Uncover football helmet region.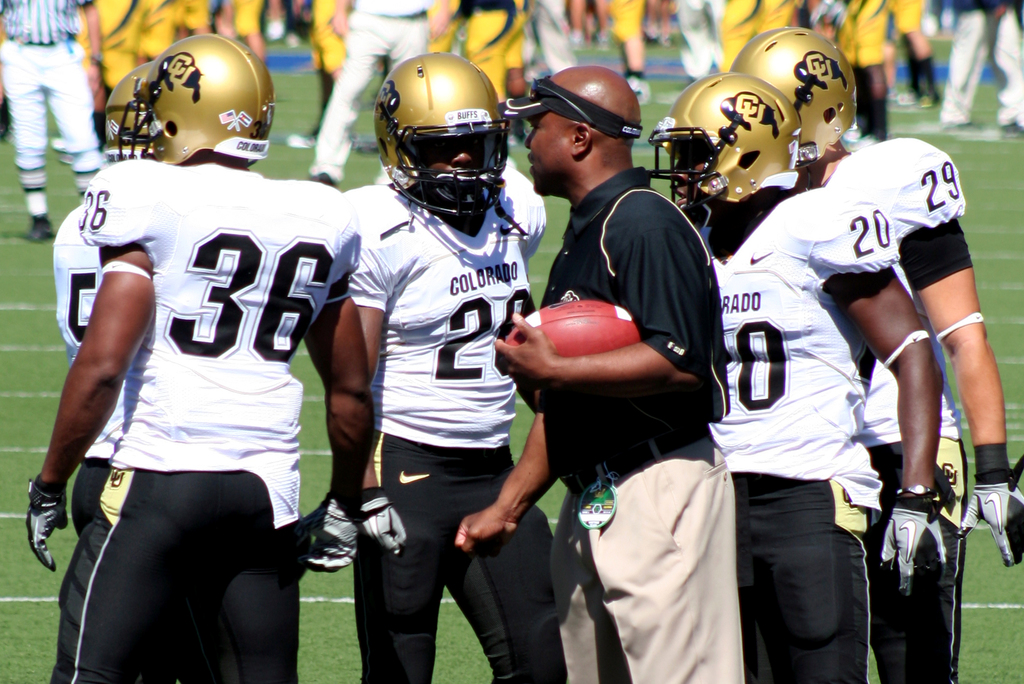
Uncovered: bbox=(100, 61, 168, 162).
